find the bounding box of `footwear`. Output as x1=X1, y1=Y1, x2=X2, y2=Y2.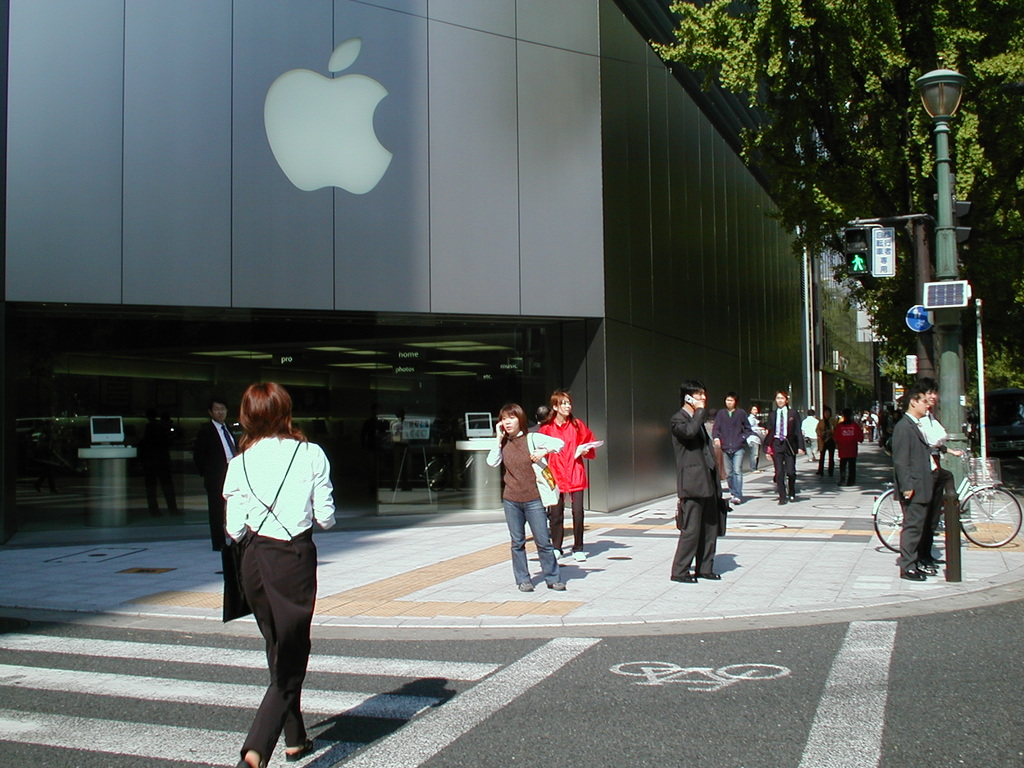
x1=280, y1=740, x2=314, y2=759.
